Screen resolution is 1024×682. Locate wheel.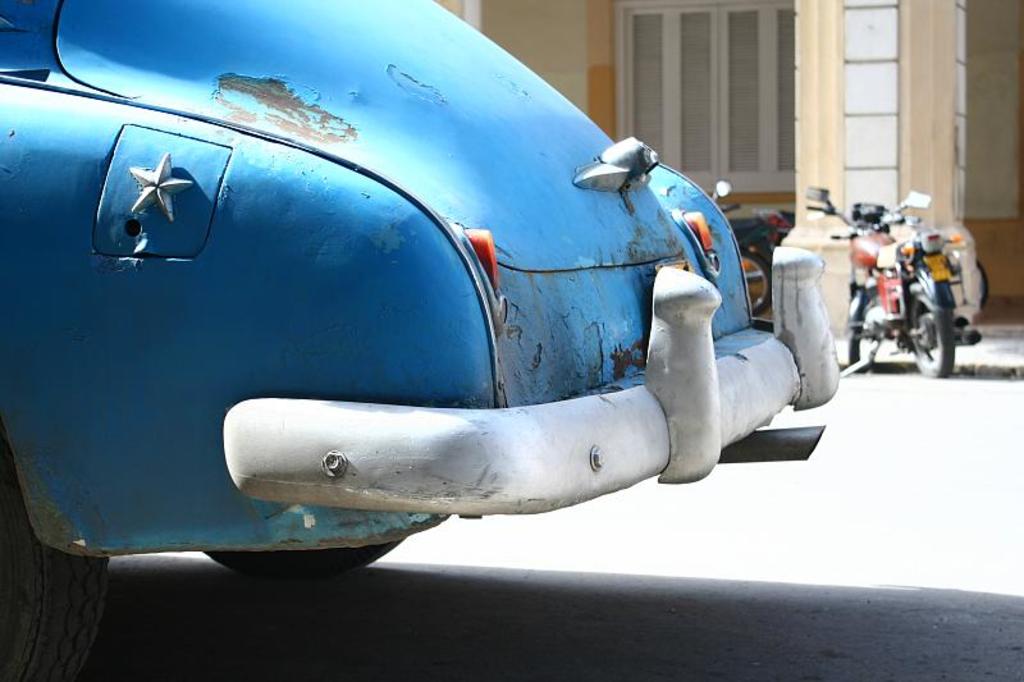
locate(849, 293, 892, 372).
